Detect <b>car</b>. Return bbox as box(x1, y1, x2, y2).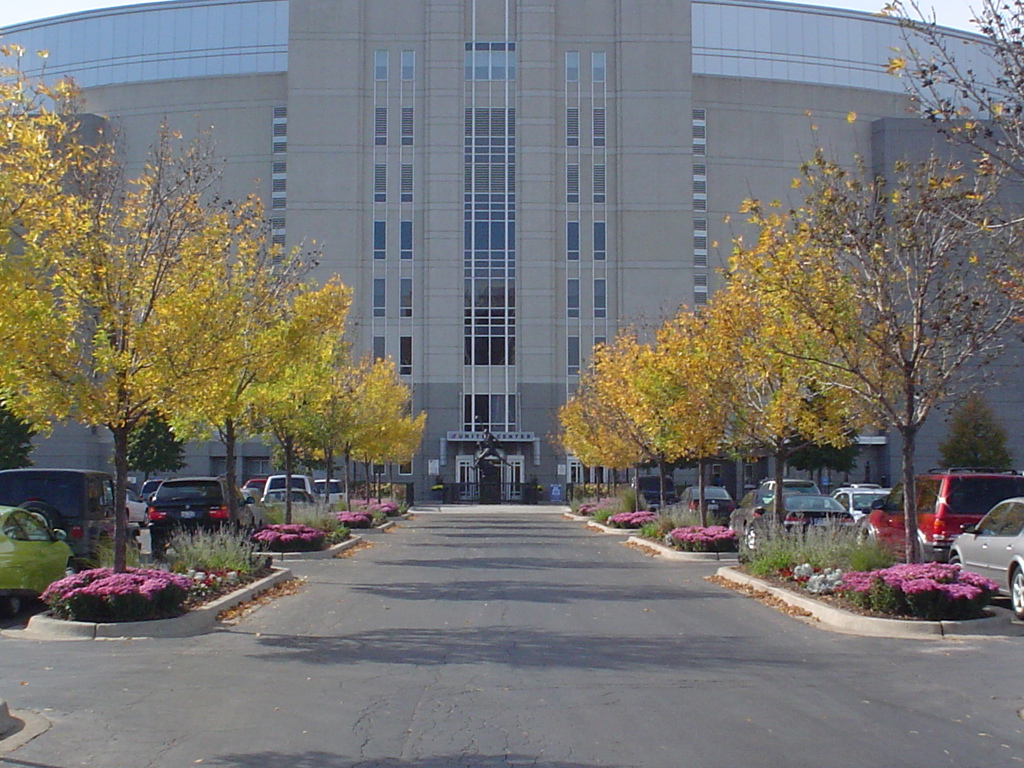
box(0, 498, 83, 618).
